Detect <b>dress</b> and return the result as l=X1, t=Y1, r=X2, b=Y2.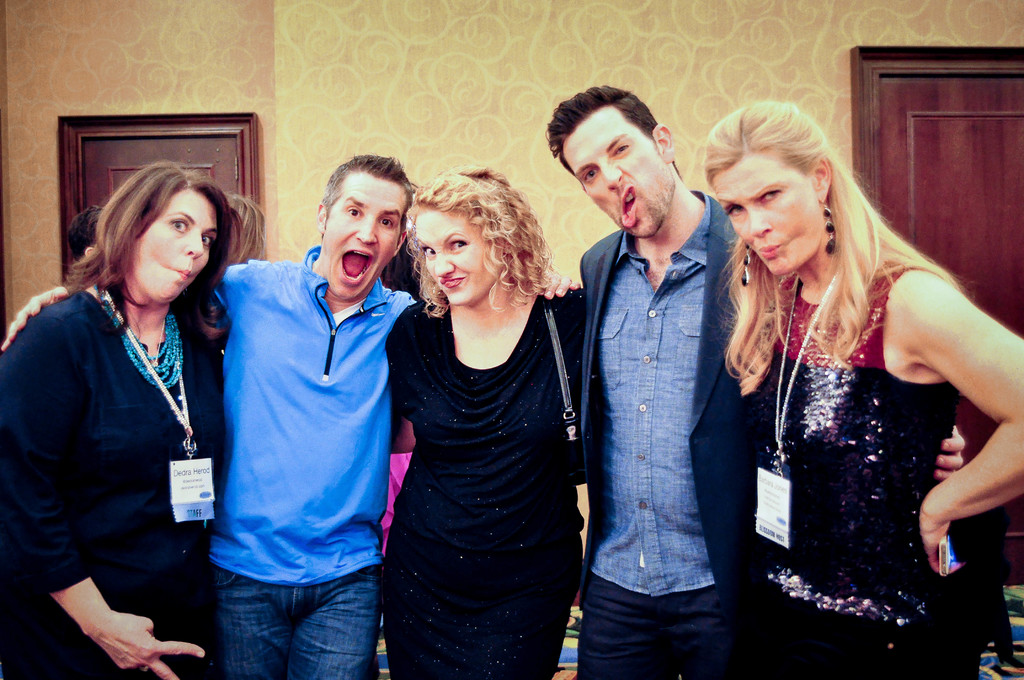
l=751, t=261, r=961, b=679.
